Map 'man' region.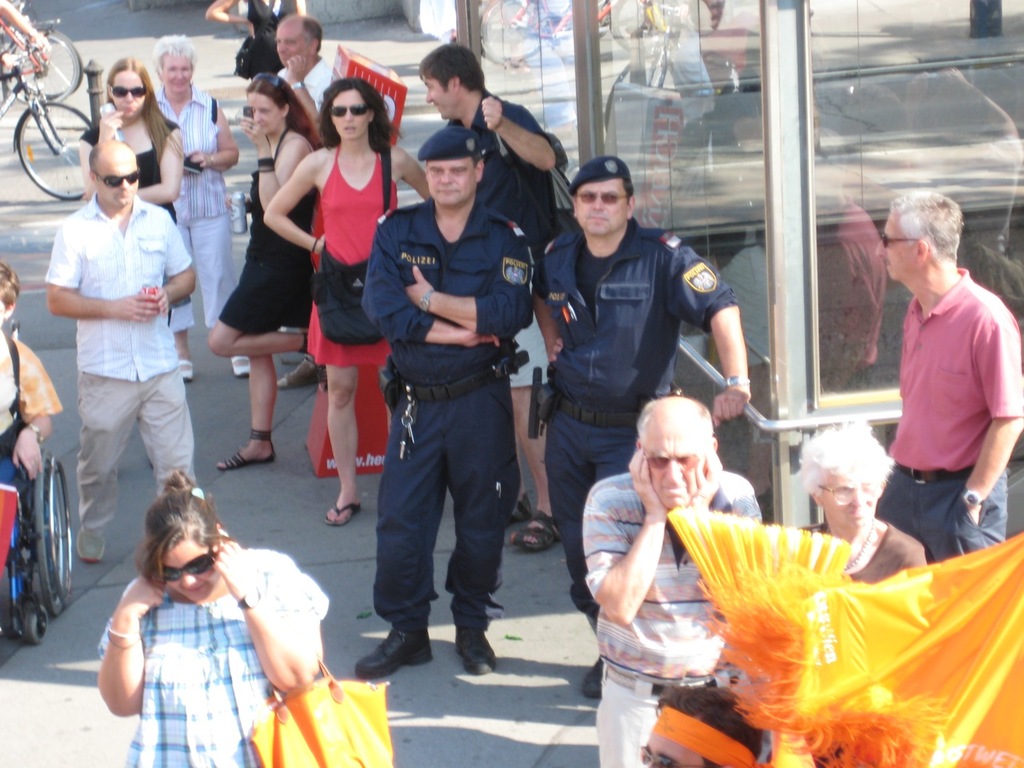
Mapped to Rect(638, 683, 772, 767).
